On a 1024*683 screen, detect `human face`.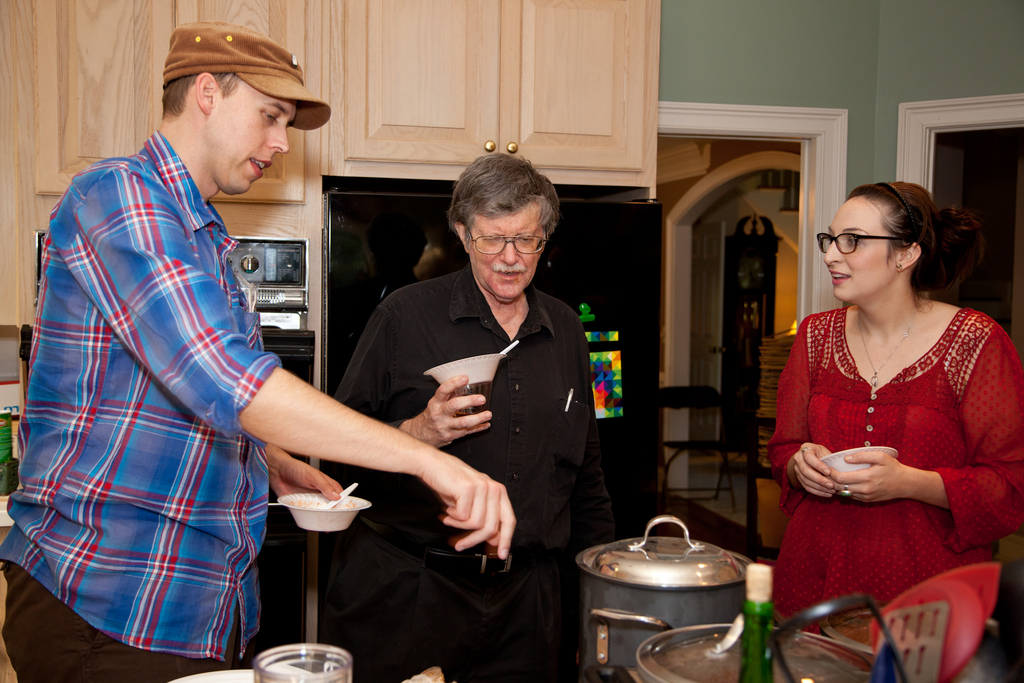
select_region(822, 200, 899, 300).
